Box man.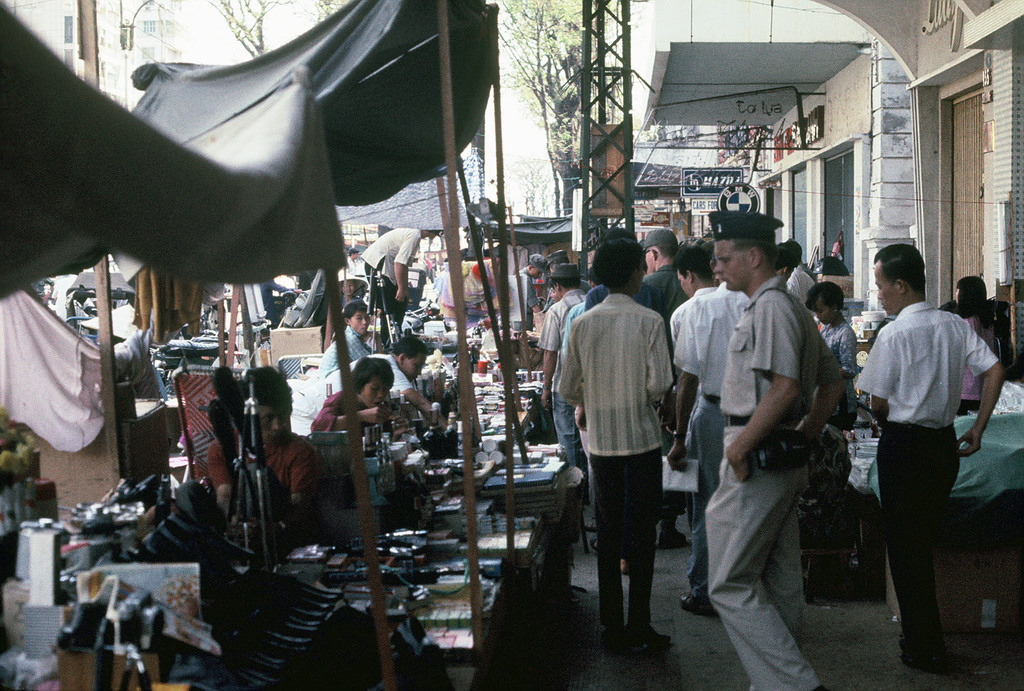
540,259,593,469.
